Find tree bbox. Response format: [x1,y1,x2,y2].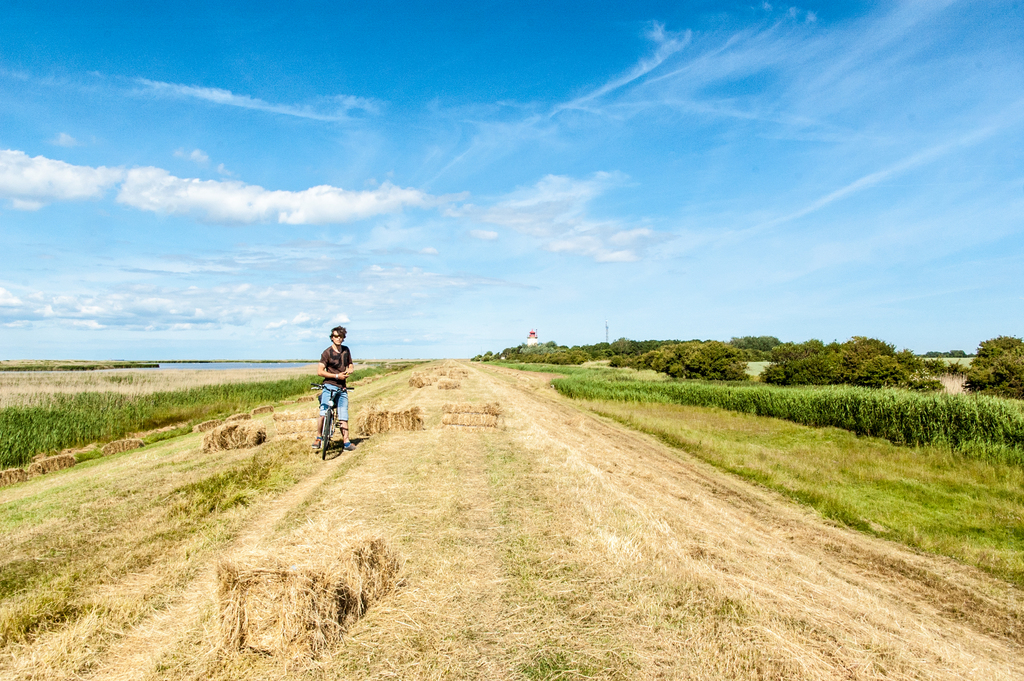
[604,348,648,368].
